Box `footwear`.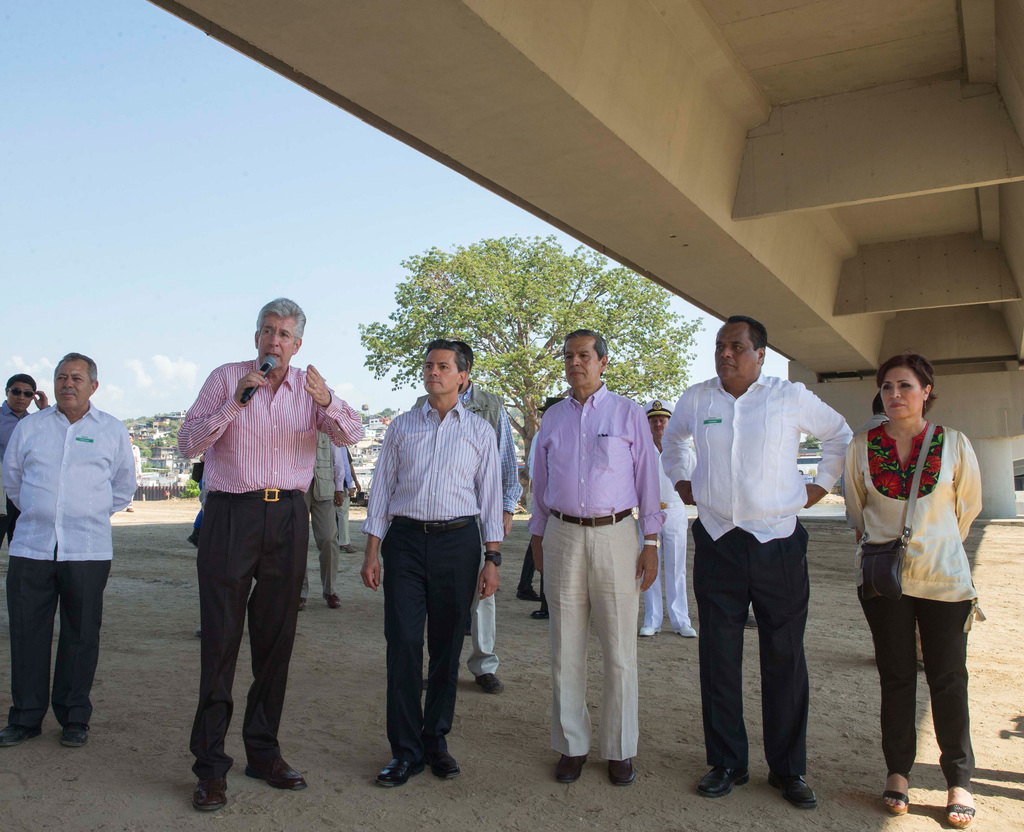
325, 594, 345, 608.
